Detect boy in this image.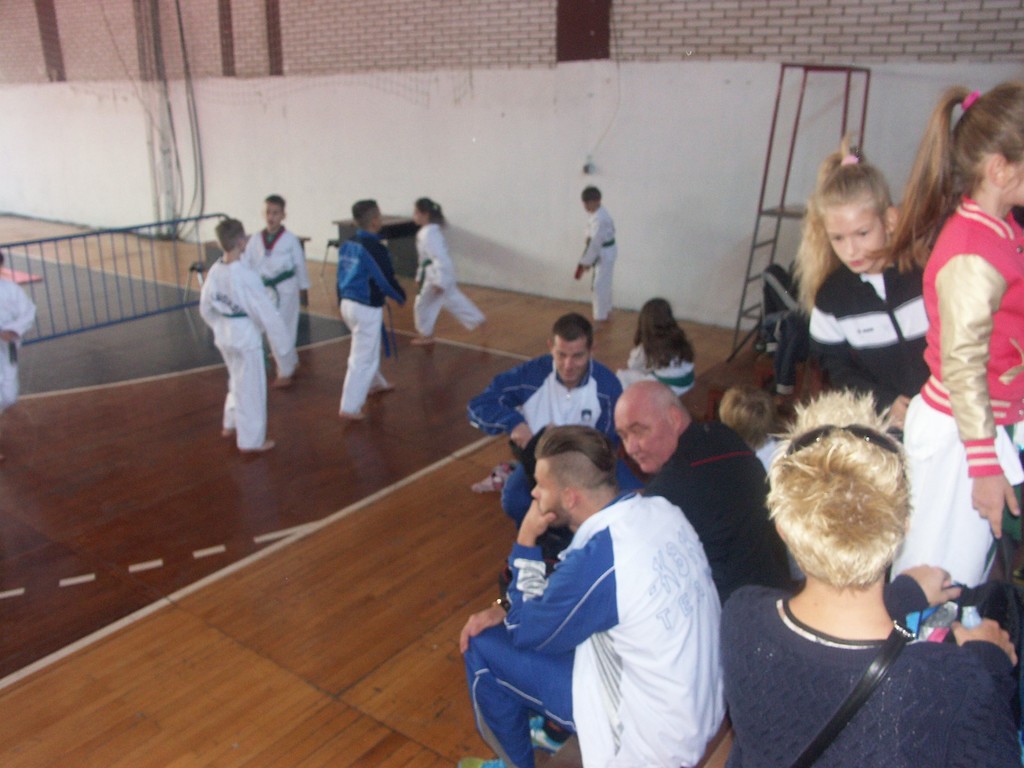
Detection: (left=200, top=220, right=300, bottom=451).
